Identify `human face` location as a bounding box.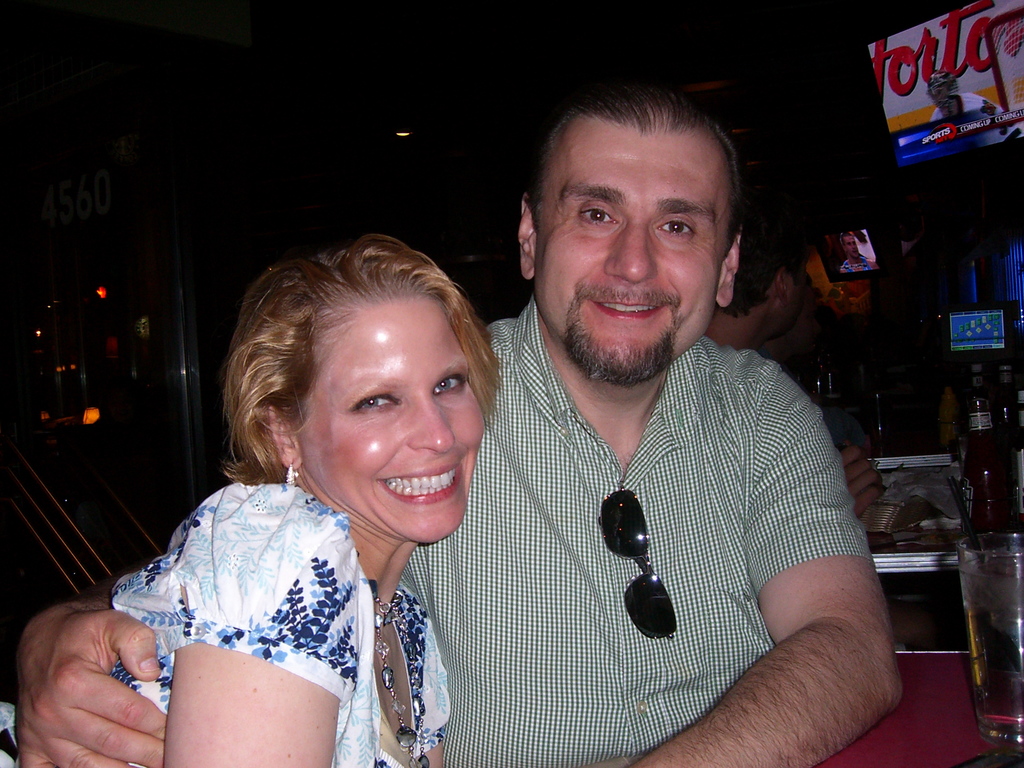
843:233:858:258.
